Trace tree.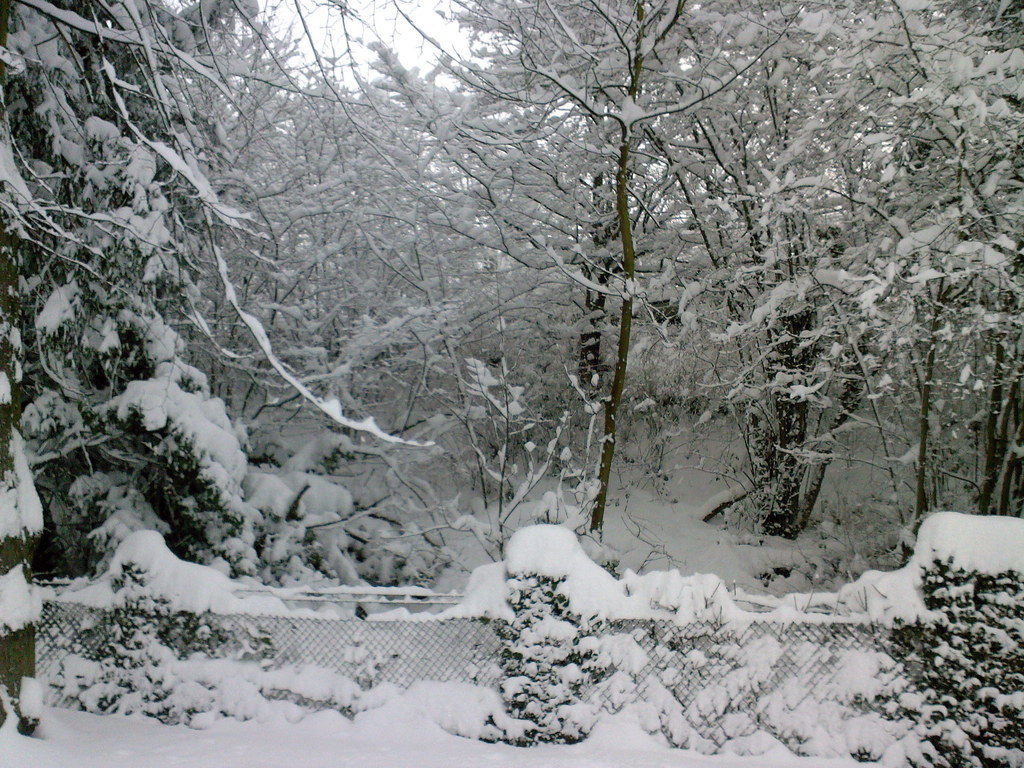
Traced to rect(65, 541, 224, 726).
